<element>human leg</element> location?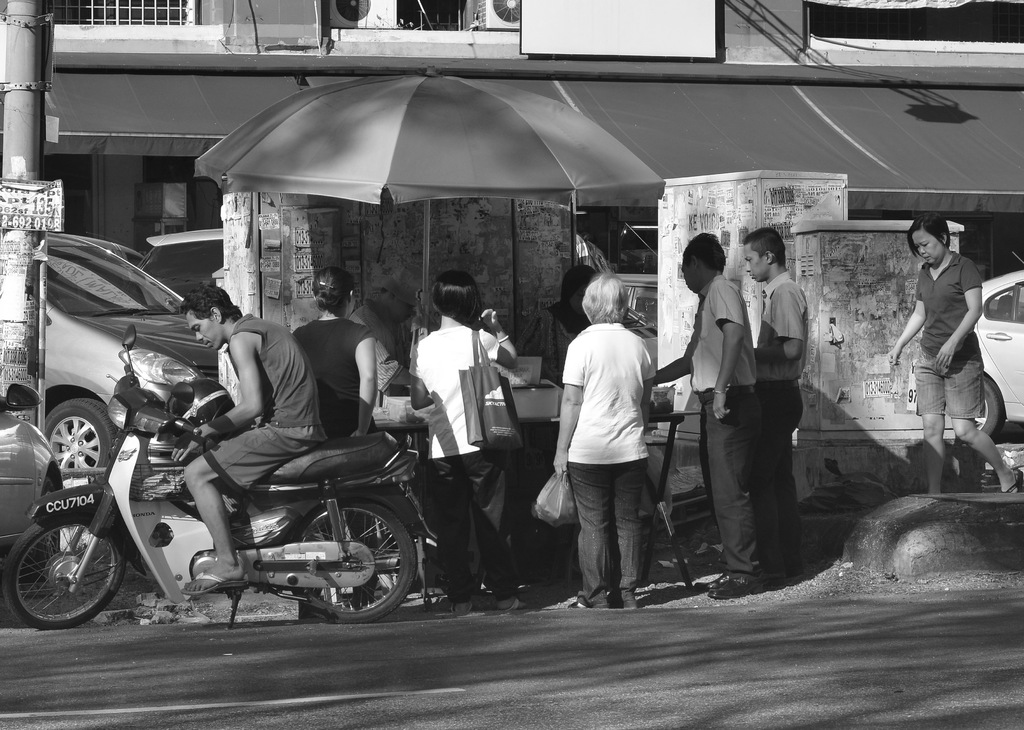
crop(918, 359, 952, 495)
